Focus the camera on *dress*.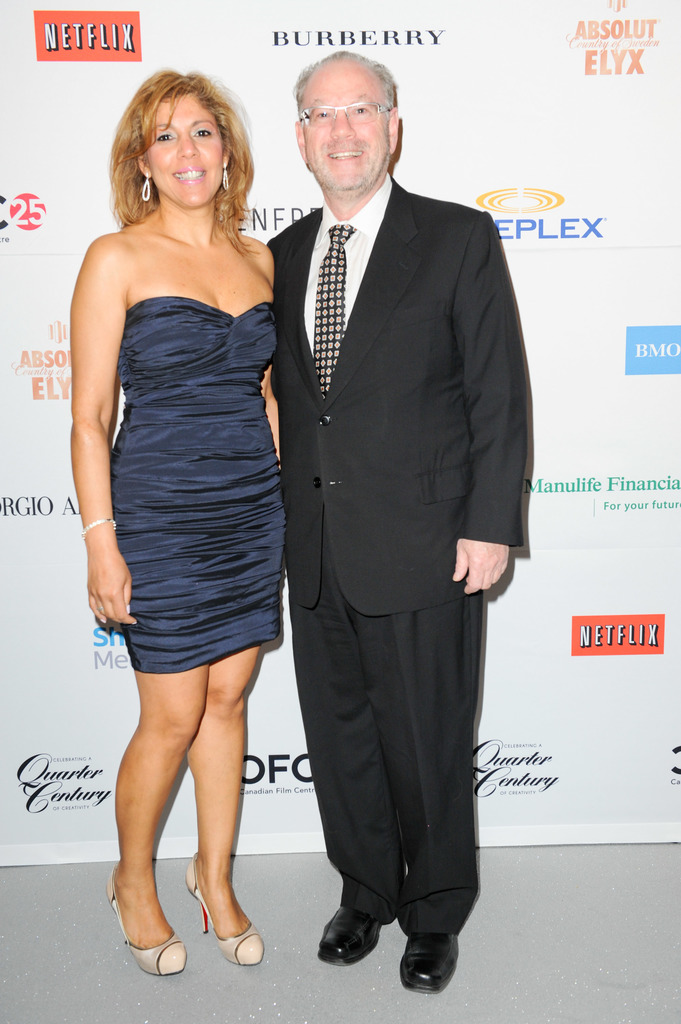
Focus region: BBox(90, 282, 277, 629).
